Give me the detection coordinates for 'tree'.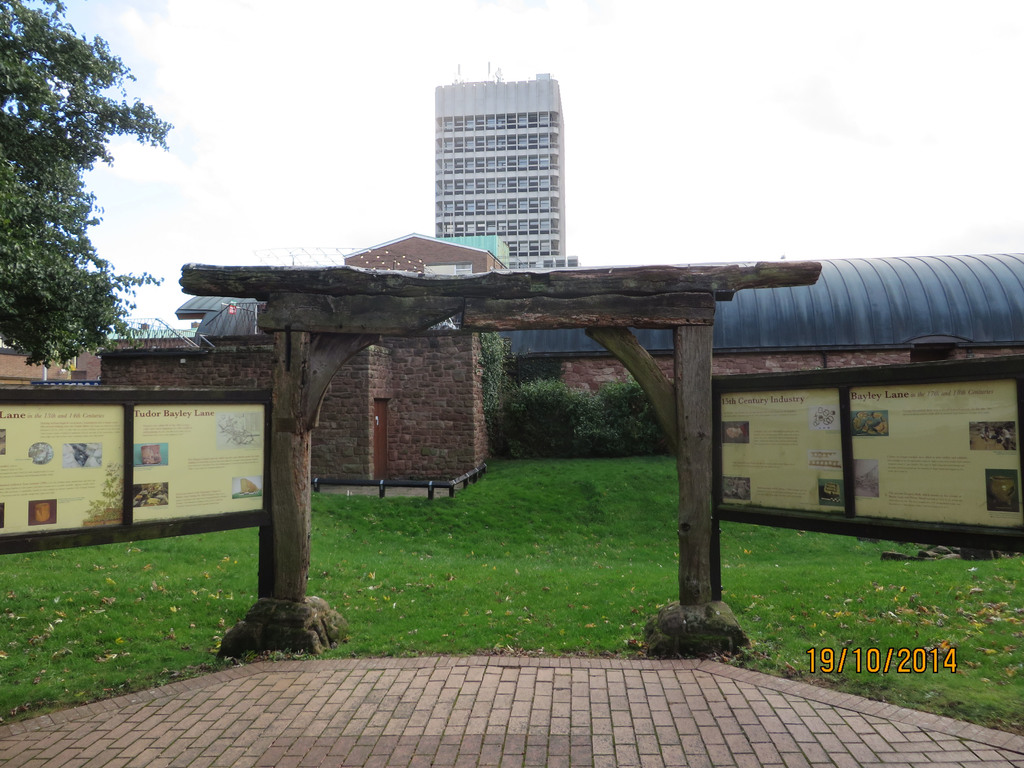
detection(0, 0, 161, 367).
